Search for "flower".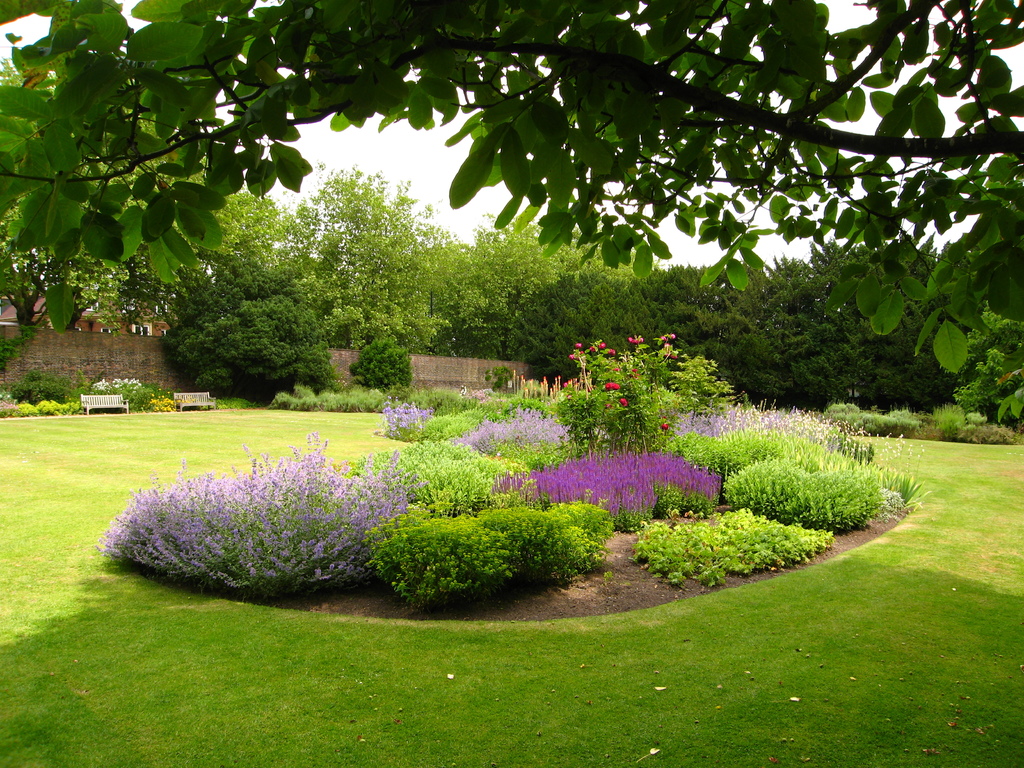
Found at bbox=(607, 347, 618, 356).
